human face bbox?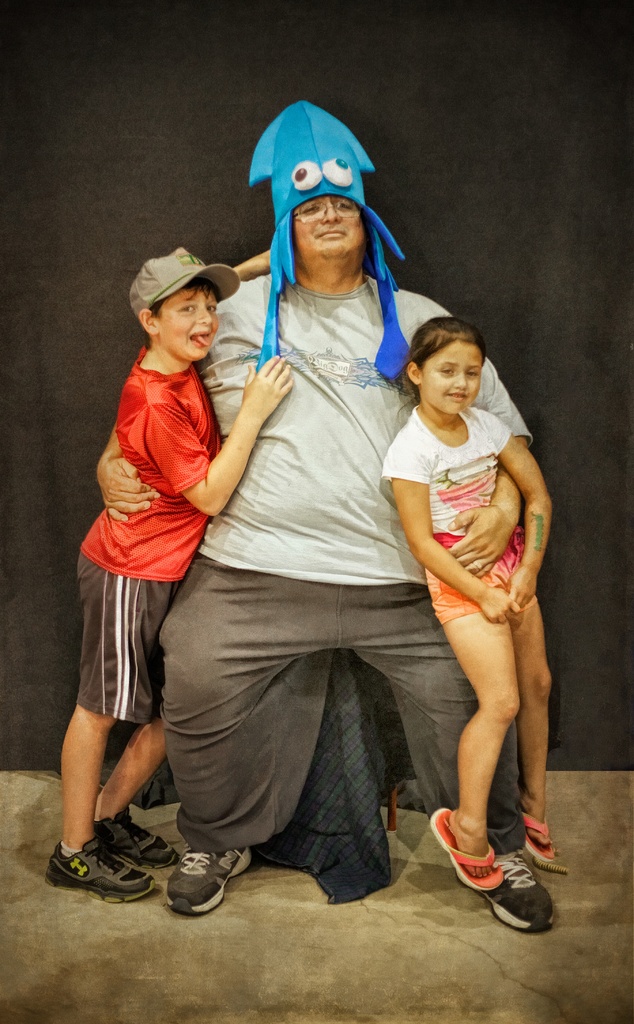
(left=158, top=291, right=218, bottom=364)
